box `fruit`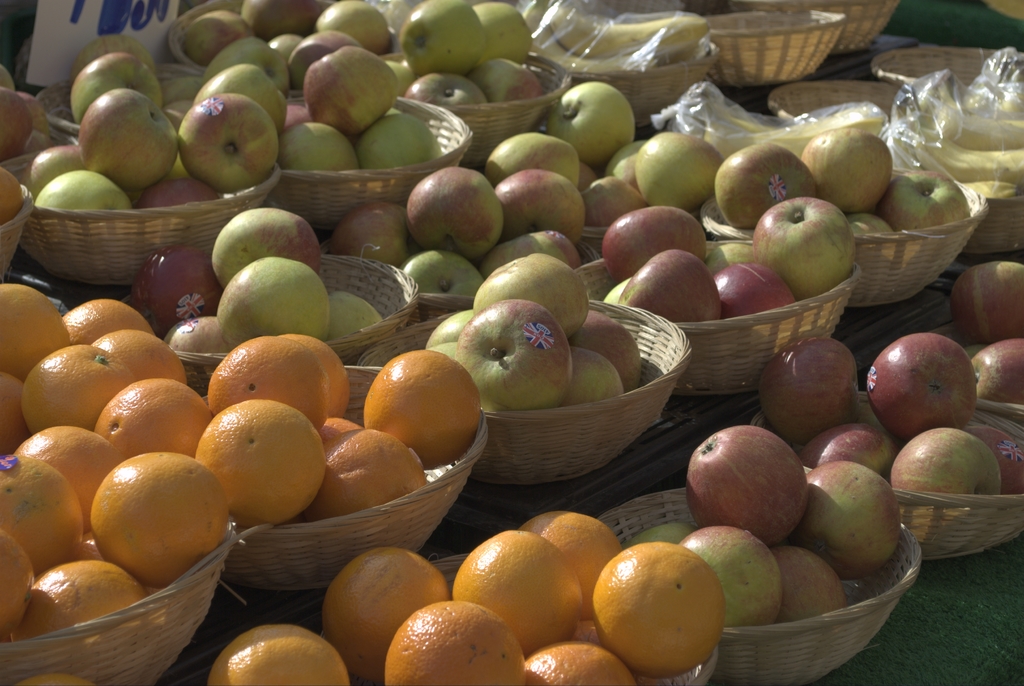
[692, 100, 884, 157]
